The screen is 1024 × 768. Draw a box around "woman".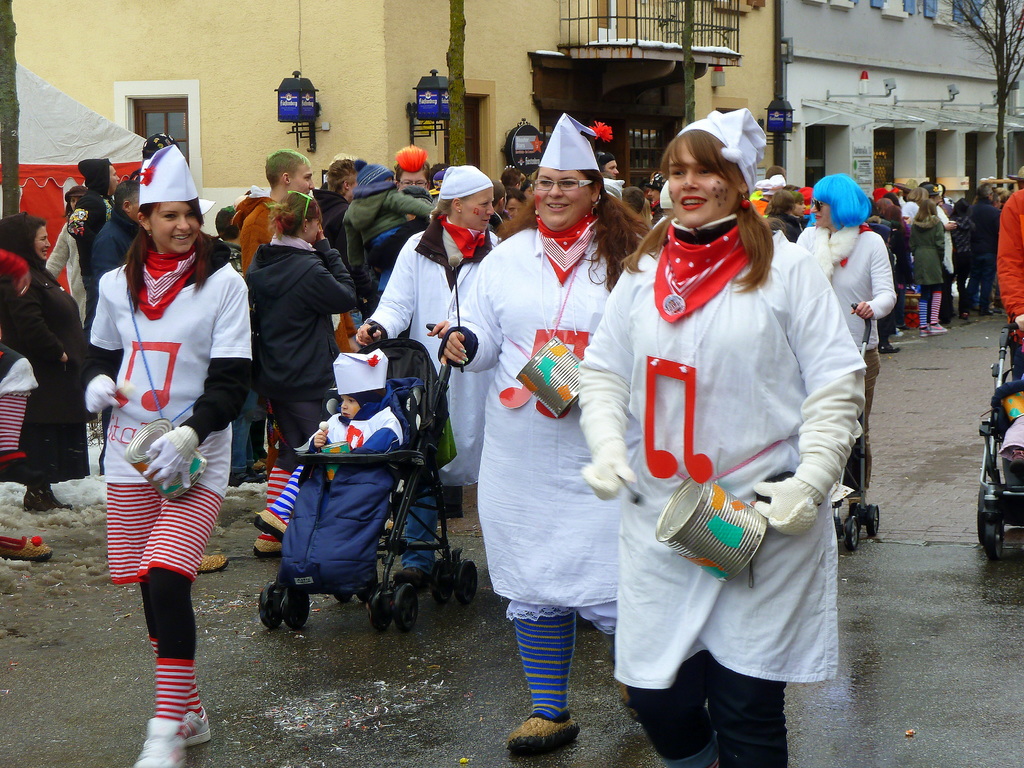
<bbox>952, 196, 968, 311</bbox>.
